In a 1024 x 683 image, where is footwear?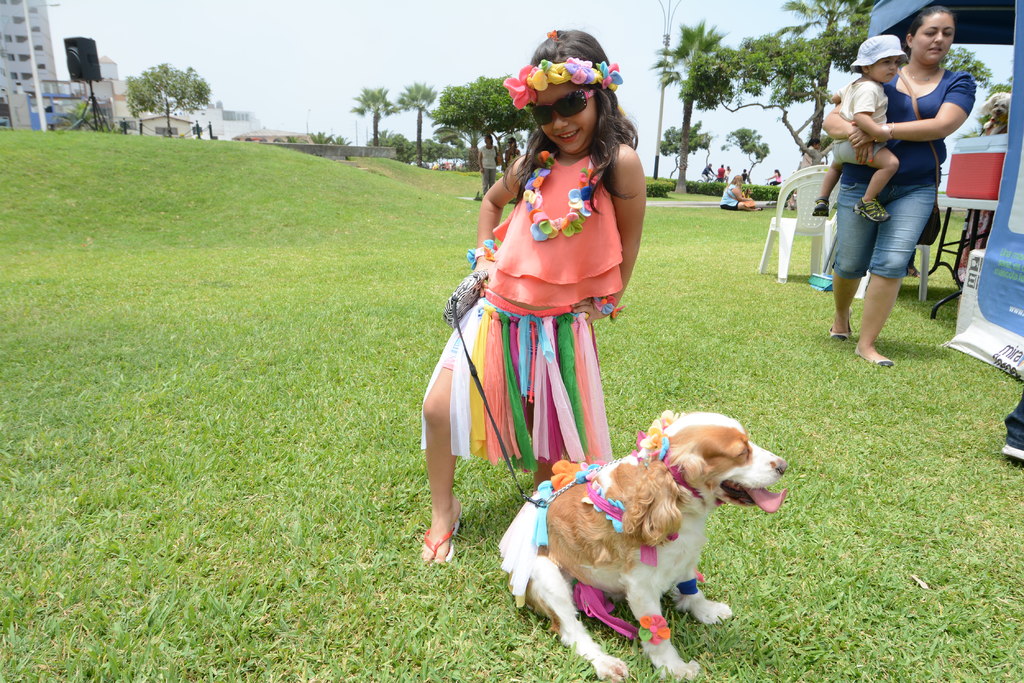
x1=859 y1=355 x2=899 y2=369.
